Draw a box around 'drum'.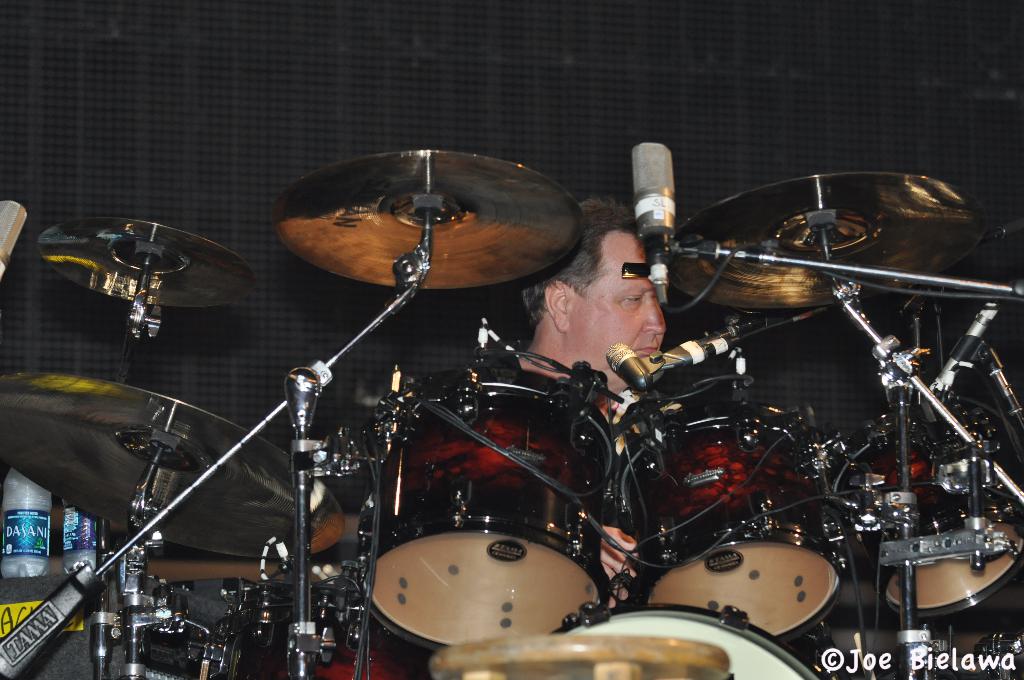
bbox=(359, 369, 607, 649).
